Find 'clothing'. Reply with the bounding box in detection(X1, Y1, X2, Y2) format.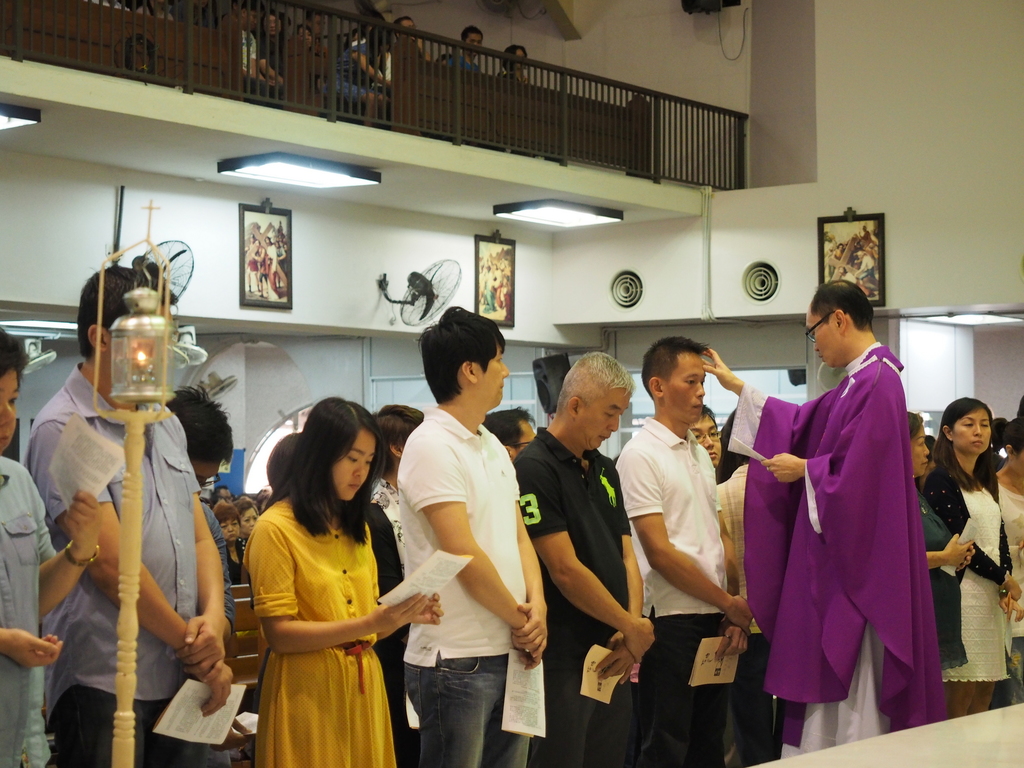
detection(612, 415, 735, 767).
